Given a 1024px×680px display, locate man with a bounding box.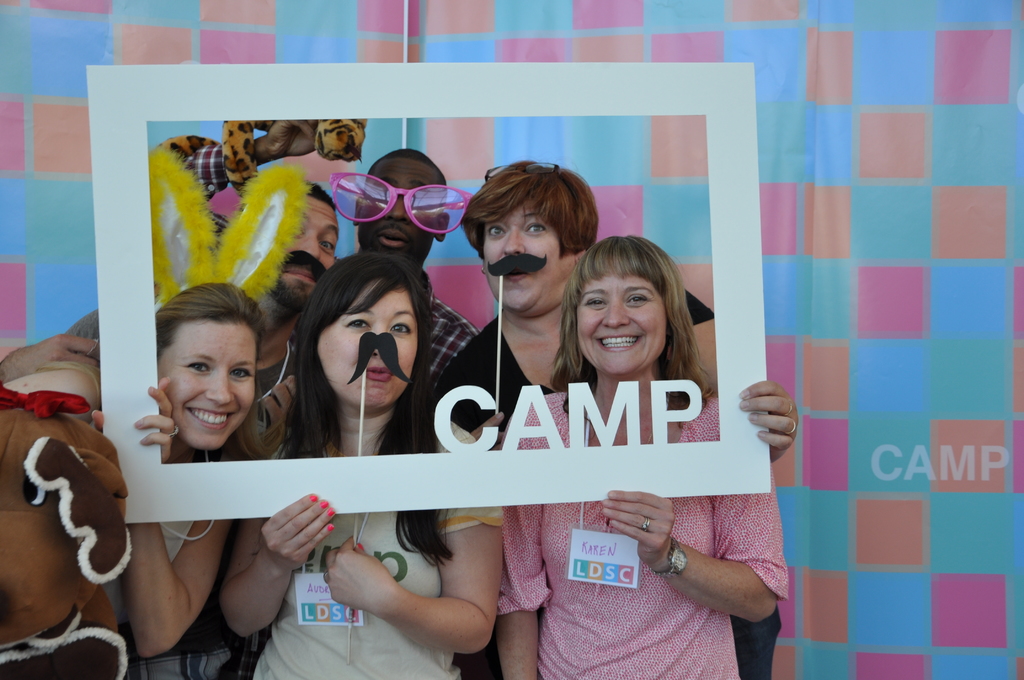
Located: [0,177,410,679].
